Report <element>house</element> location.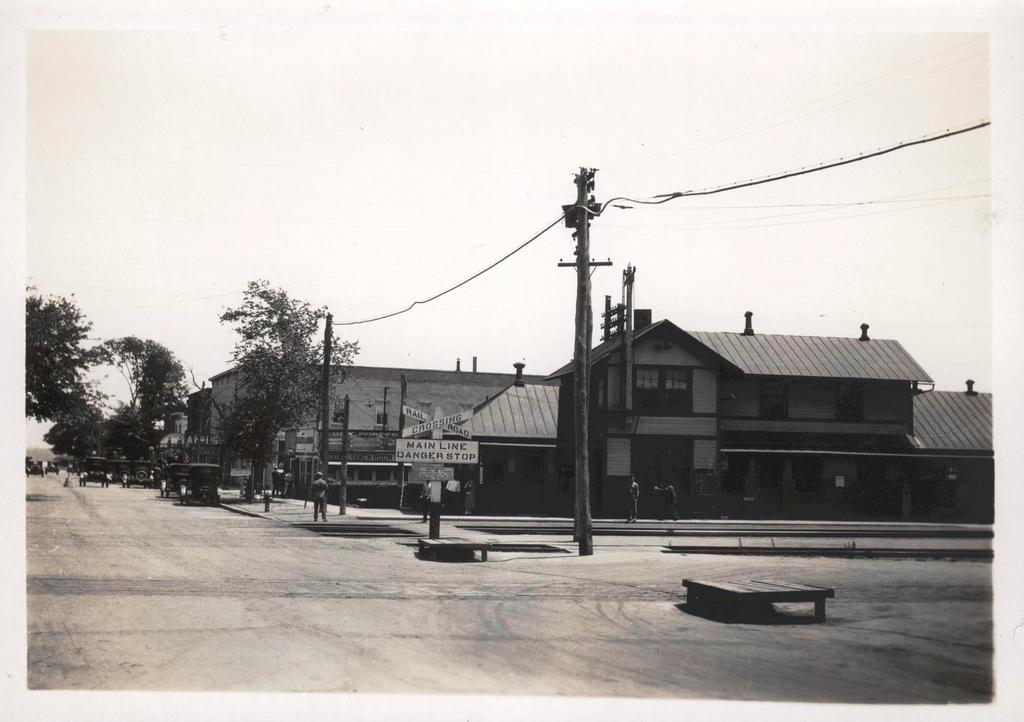
Report: 204:362:544:499.
